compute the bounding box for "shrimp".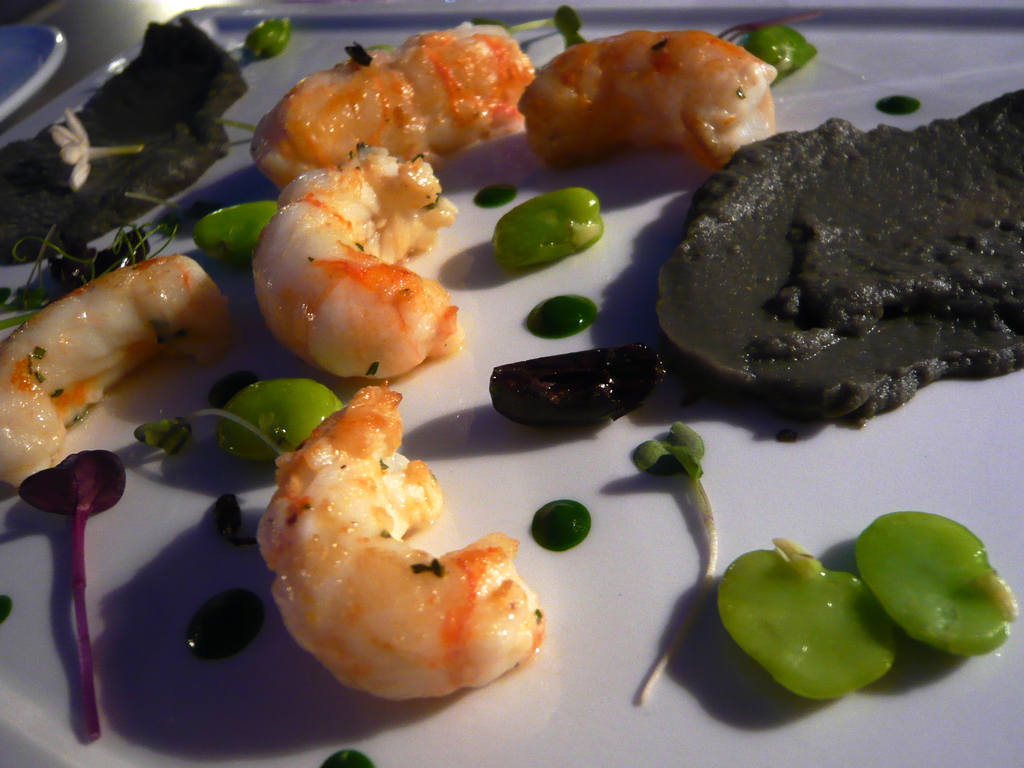
[x1=518, y1=28, x2=772, y2=173].
